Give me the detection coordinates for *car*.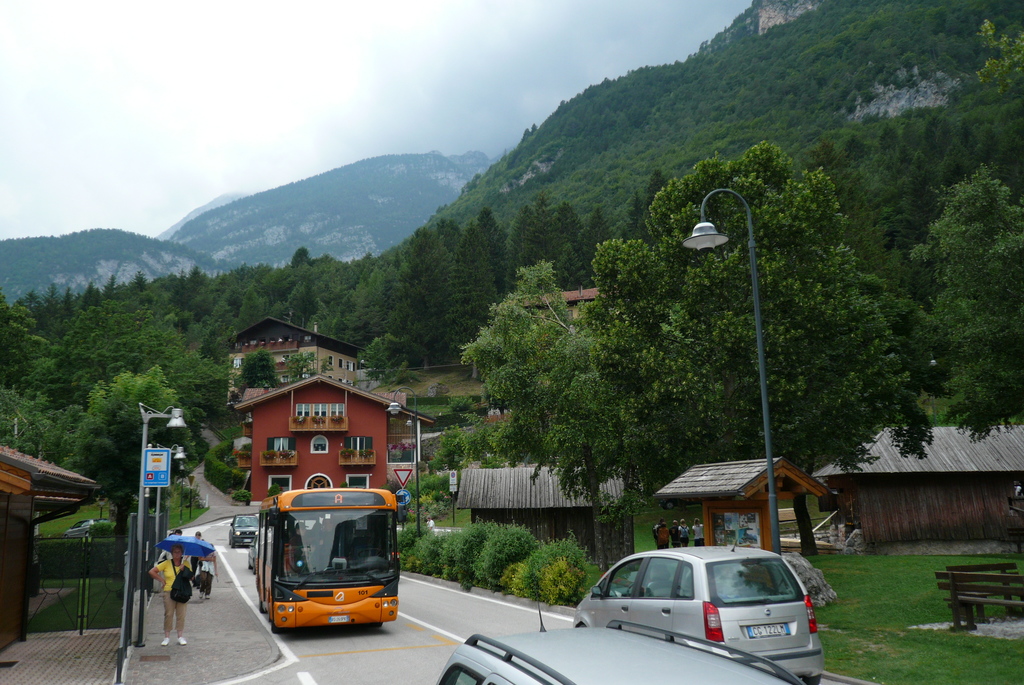
left=229, top=514, right=255, bottom=547.
